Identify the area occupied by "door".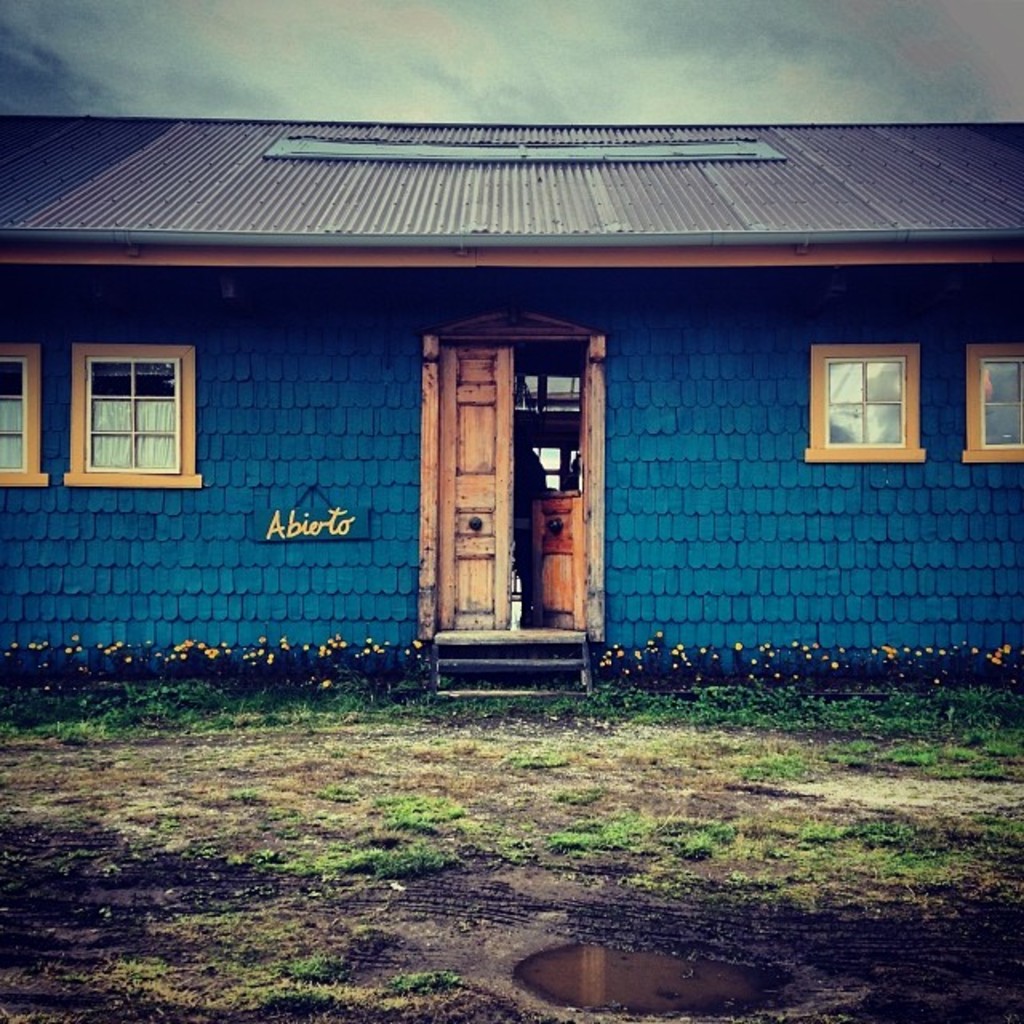
Area: (435, 318, 597, 685).
